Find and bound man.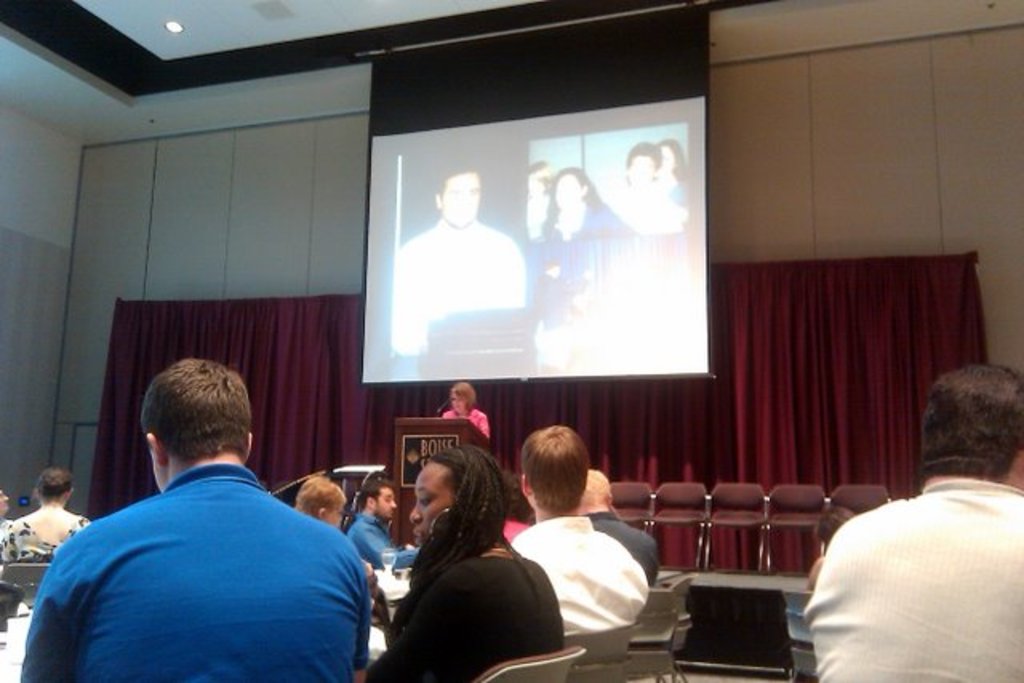
Bound: (left=8, top=373, right=370, bottom=682).
